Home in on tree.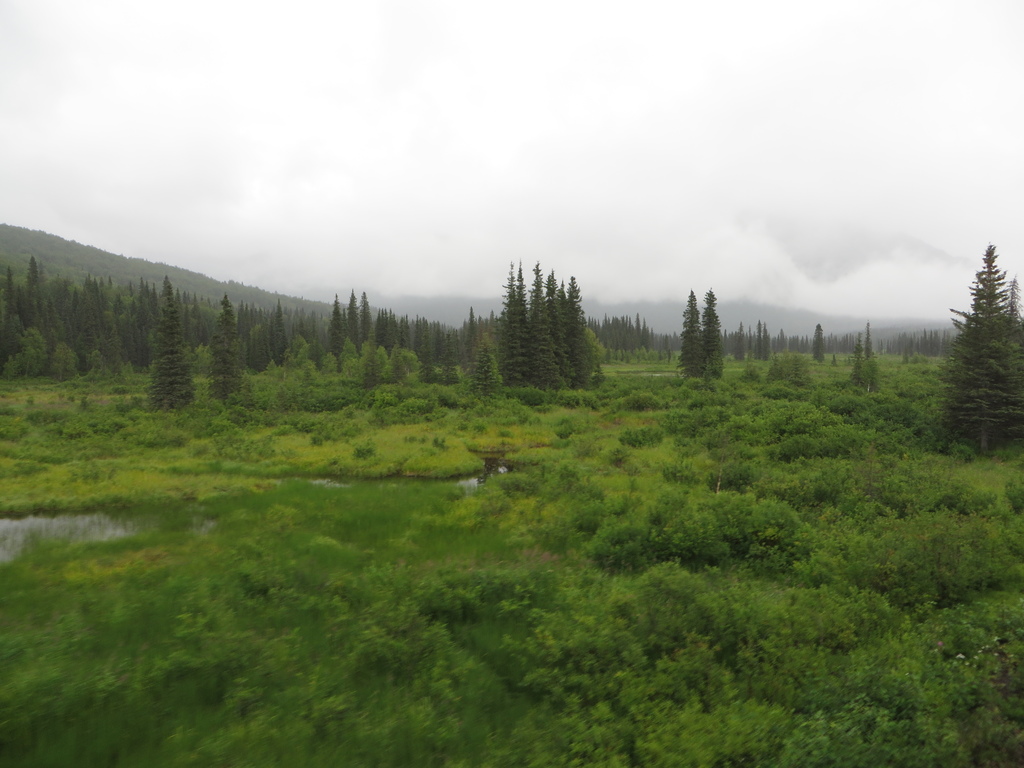
Homed in at locate(564, 273, 594, 381).
